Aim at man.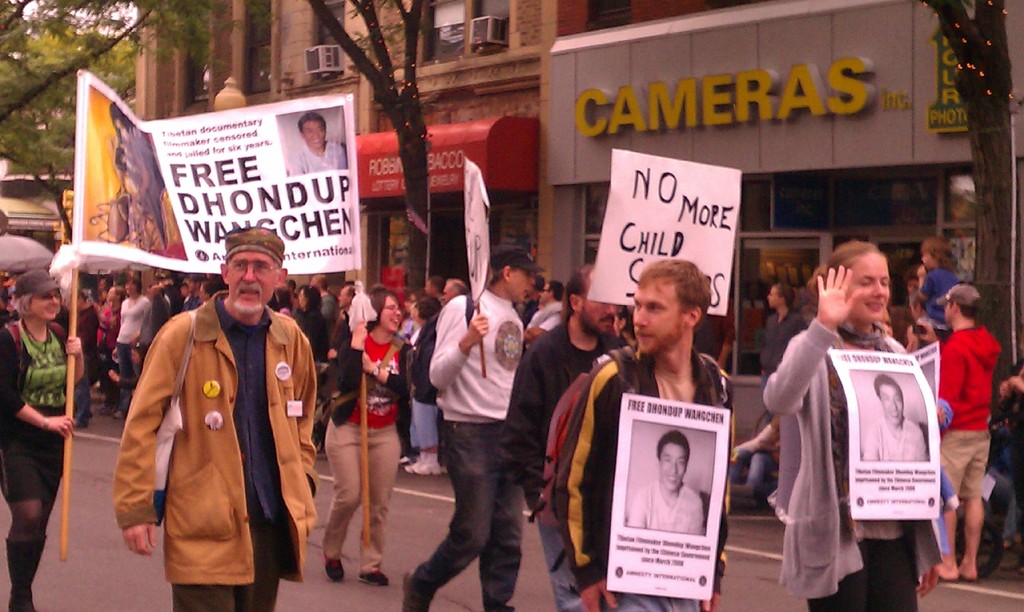
Aimed at x1=929, y1=284, x2=1001, y2=584.
